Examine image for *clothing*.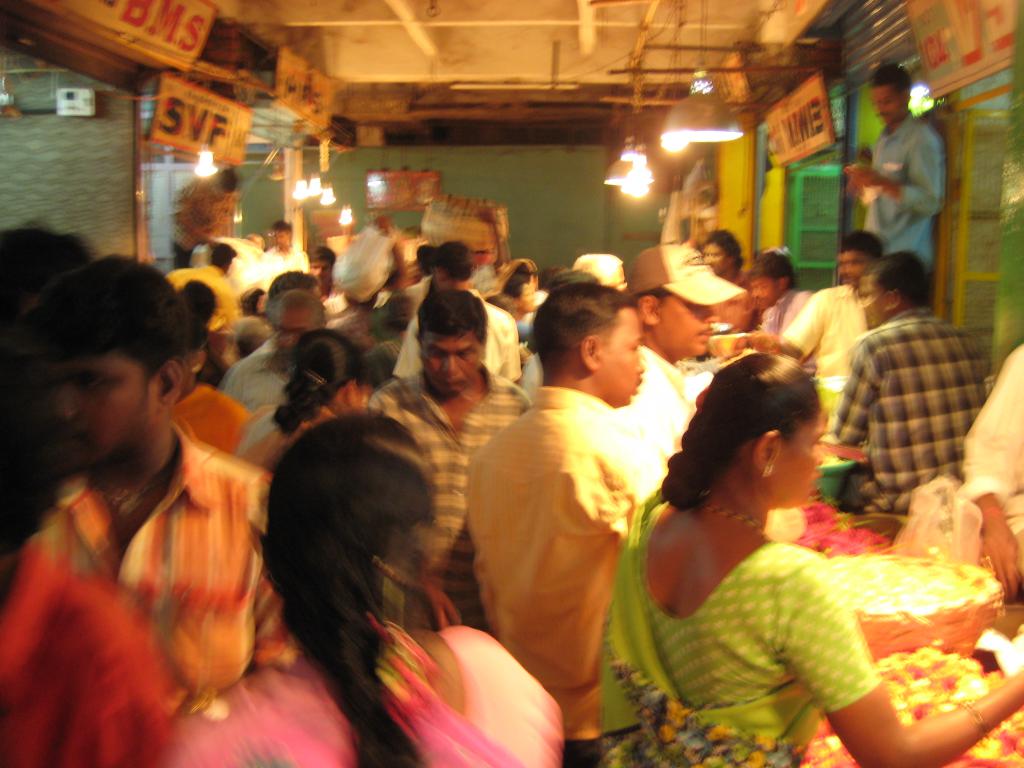
Examination result: 834 304 993 502.
